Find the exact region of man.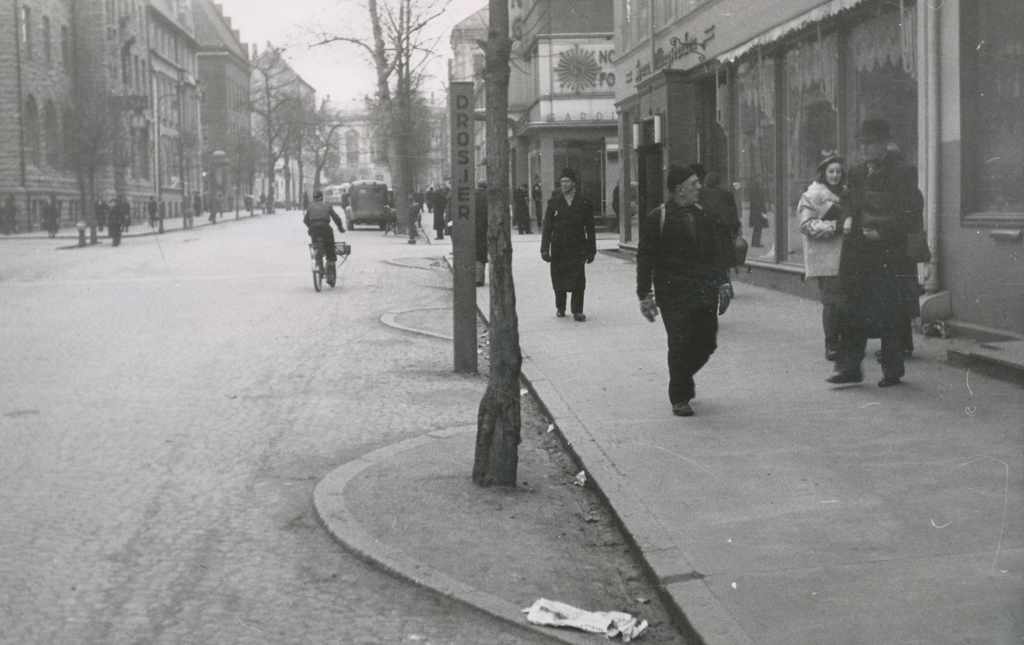
Exact region: 539:166:596:321.
